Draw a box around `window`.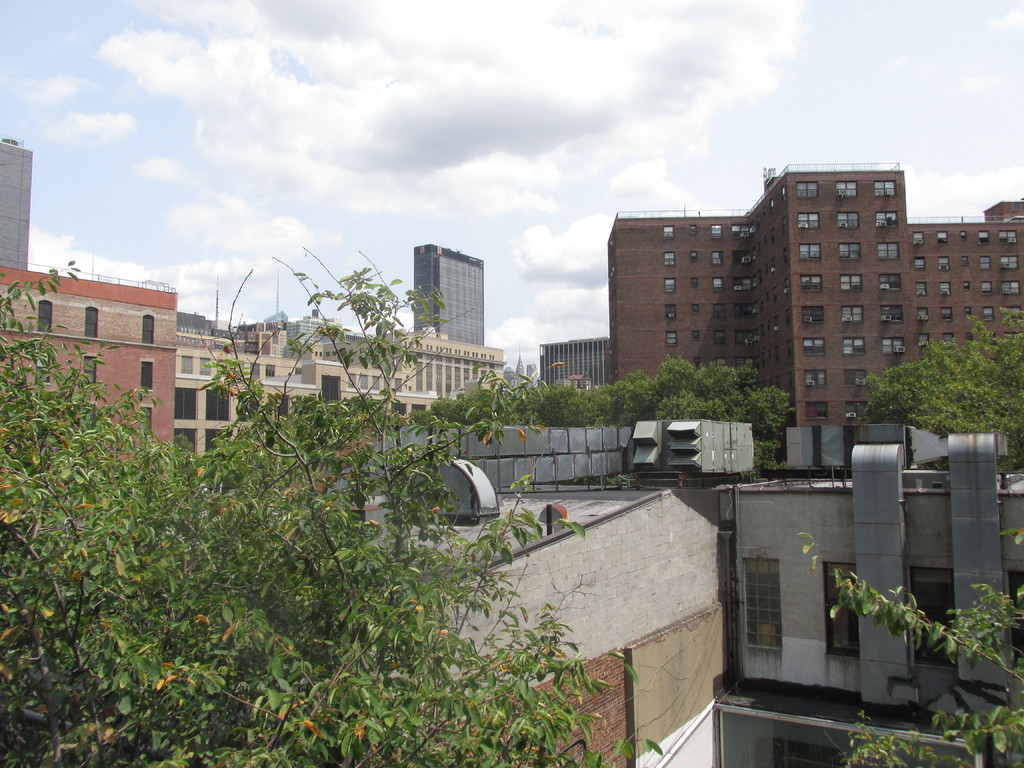
<bbox>346, 372, 355, 389</bbox>.
